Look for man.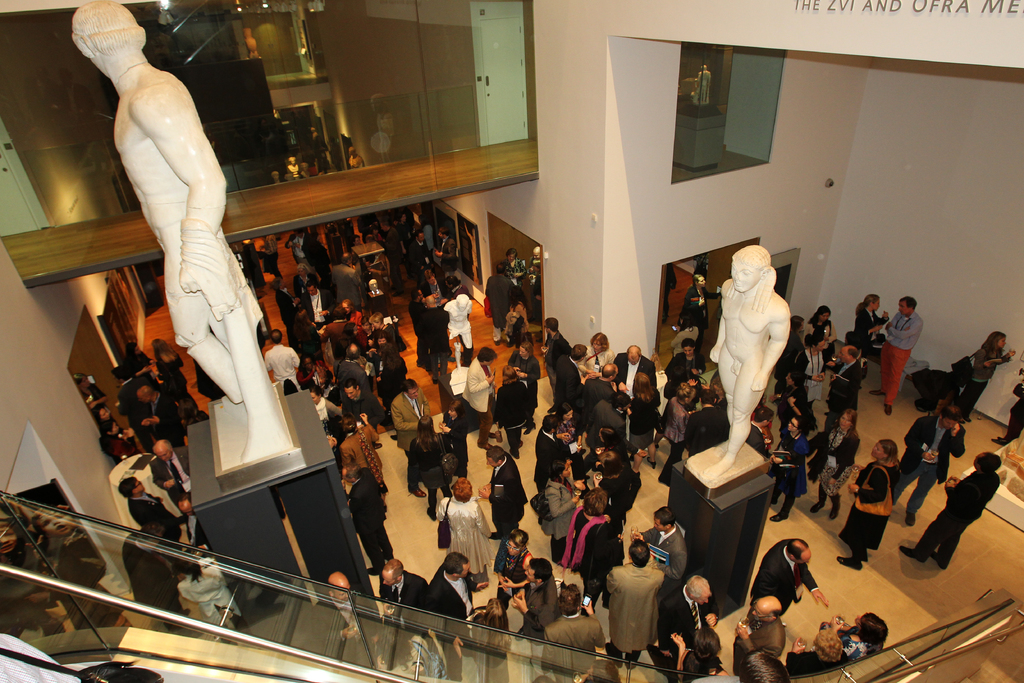
Found: (x1=881, y1=298, x2=924, y2=416).
